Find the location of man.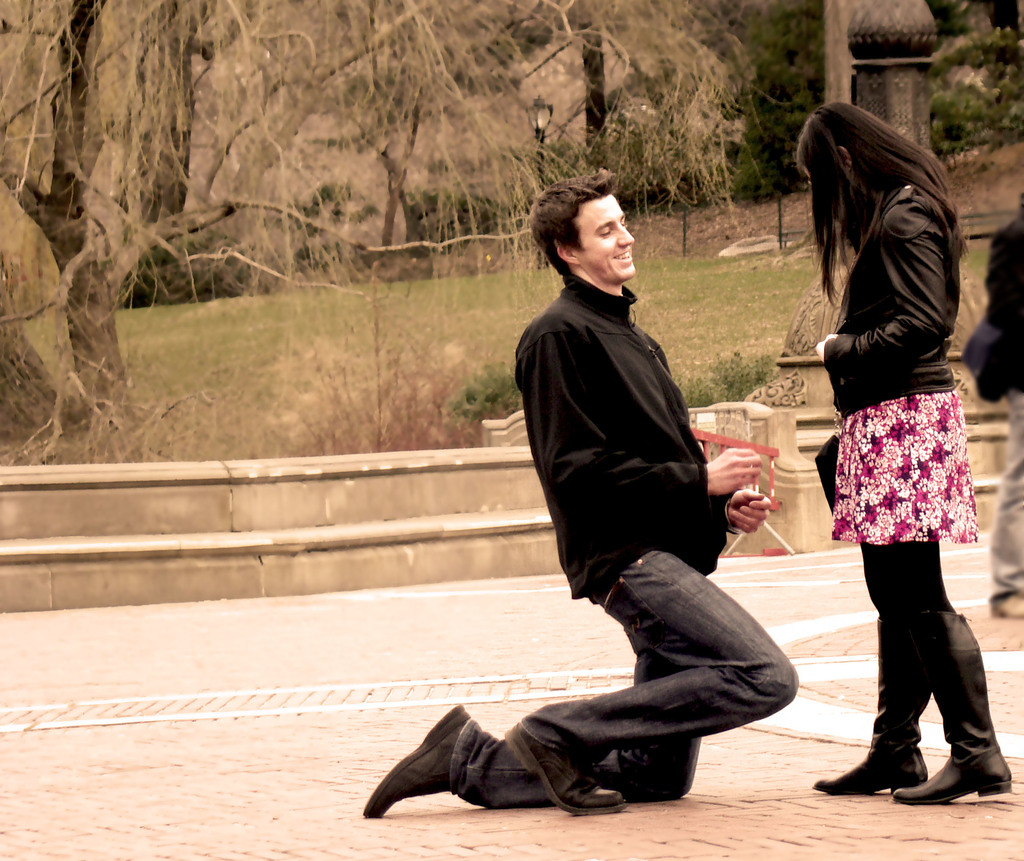
Location: crop(986, 184, 1023, 618).
